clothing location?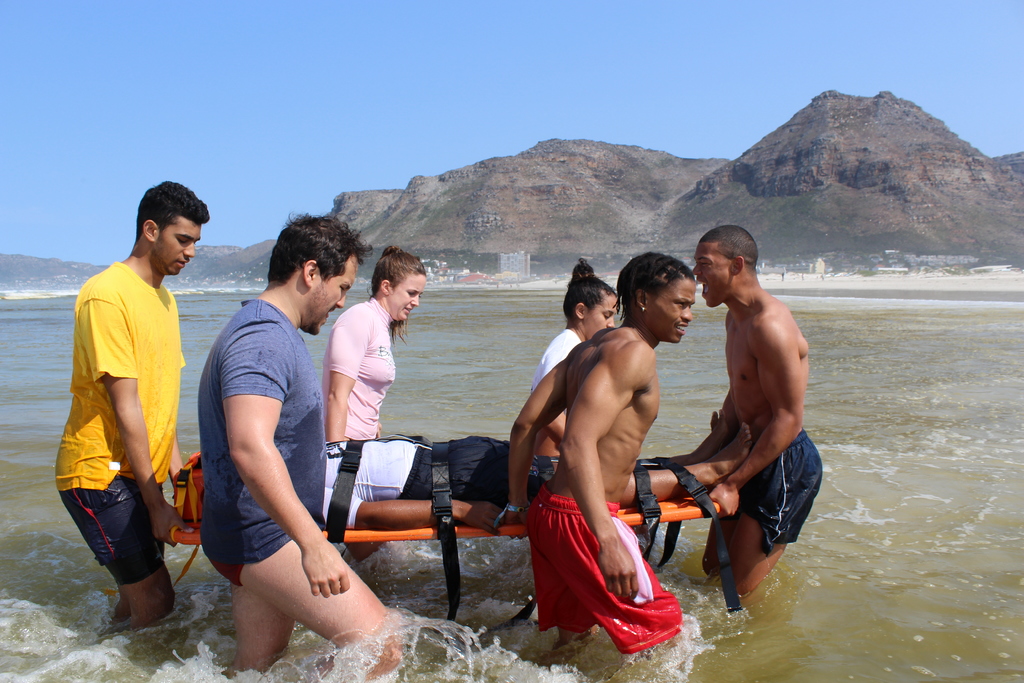
box(733, 429, 824, 552)
